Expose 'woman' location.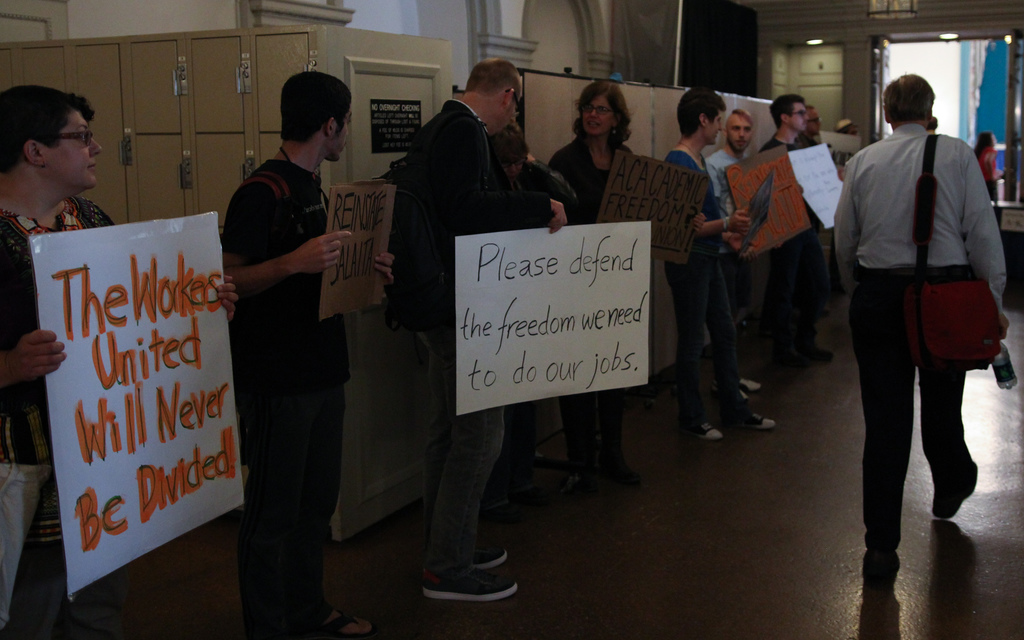
Exposed at rect(549, 86, 650, 224).
